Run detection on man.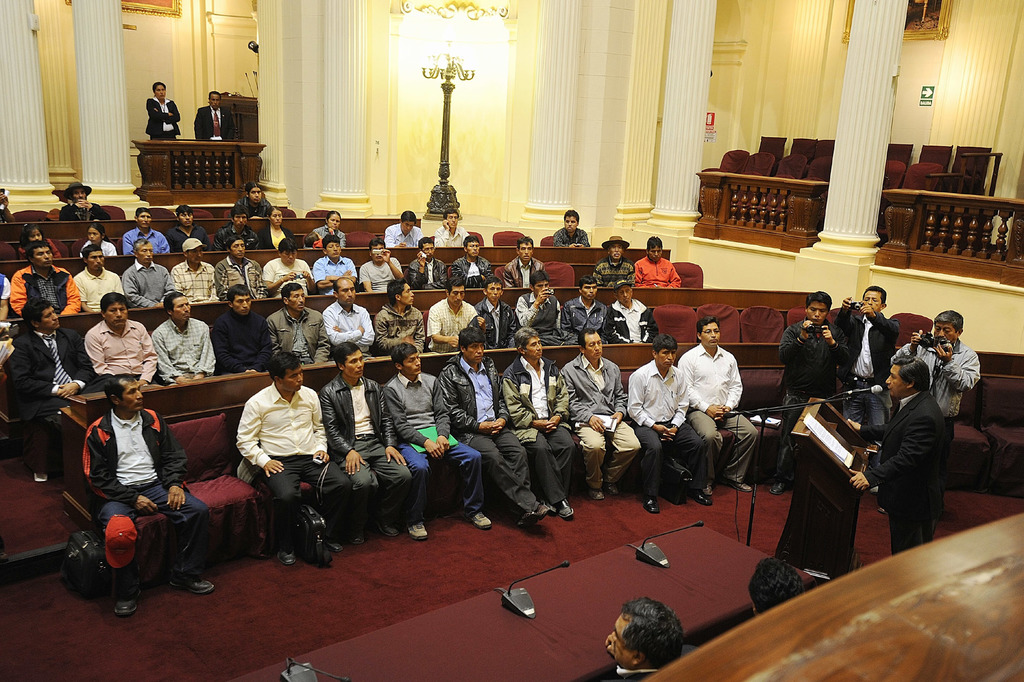
Result: rect(604, 598, 700, 681).
